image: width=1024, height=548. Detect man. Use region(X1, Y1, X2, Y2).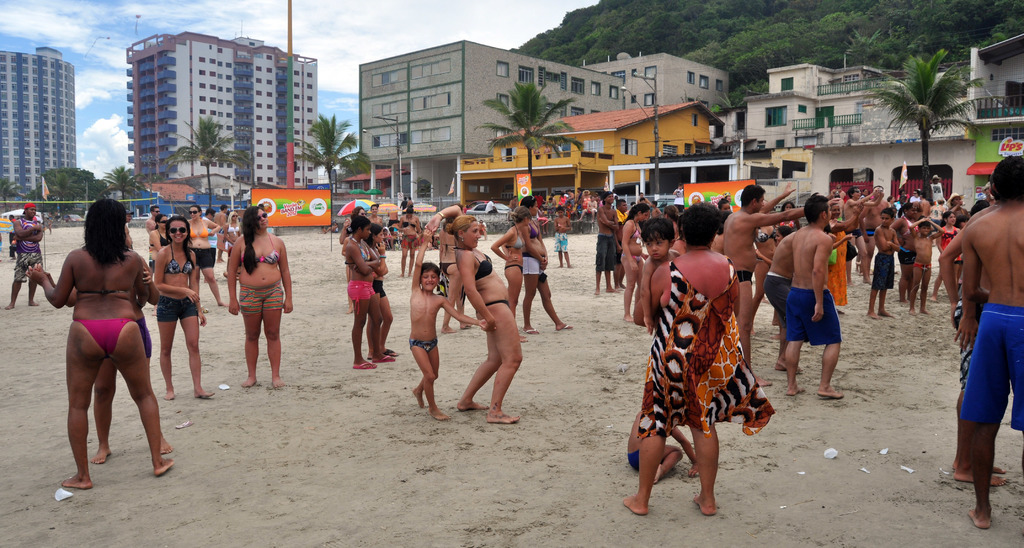
region(938, 194, 1012, 481).
